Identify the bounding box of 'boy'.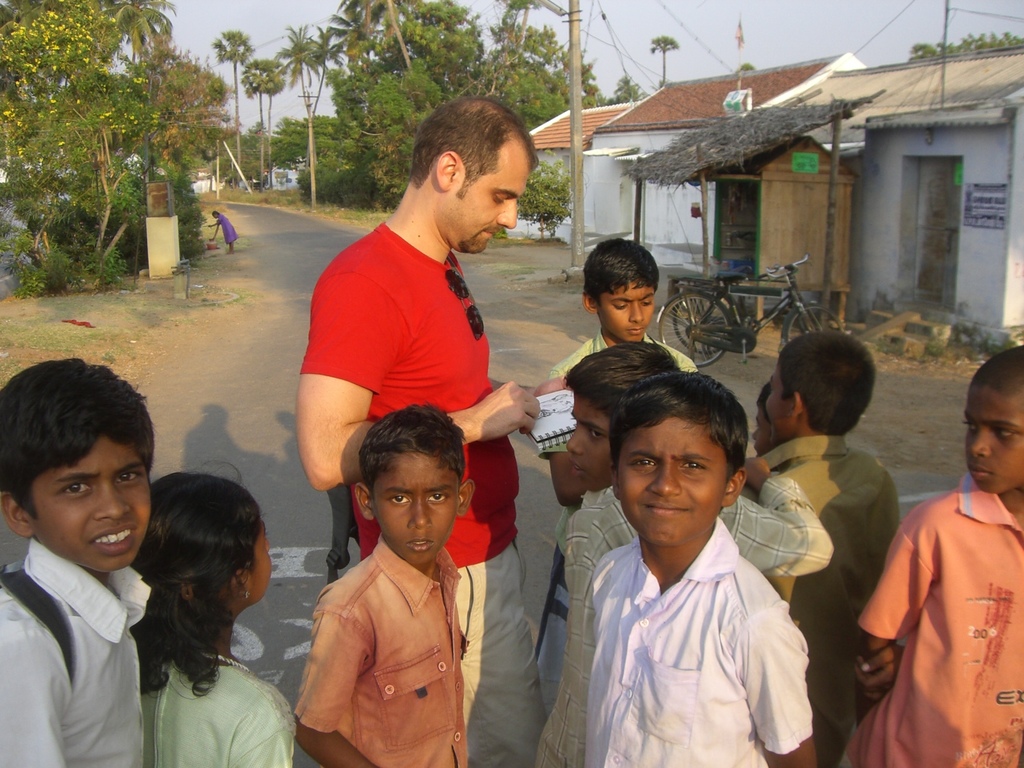
[left=742, top=330, right=902, bottom=767].
